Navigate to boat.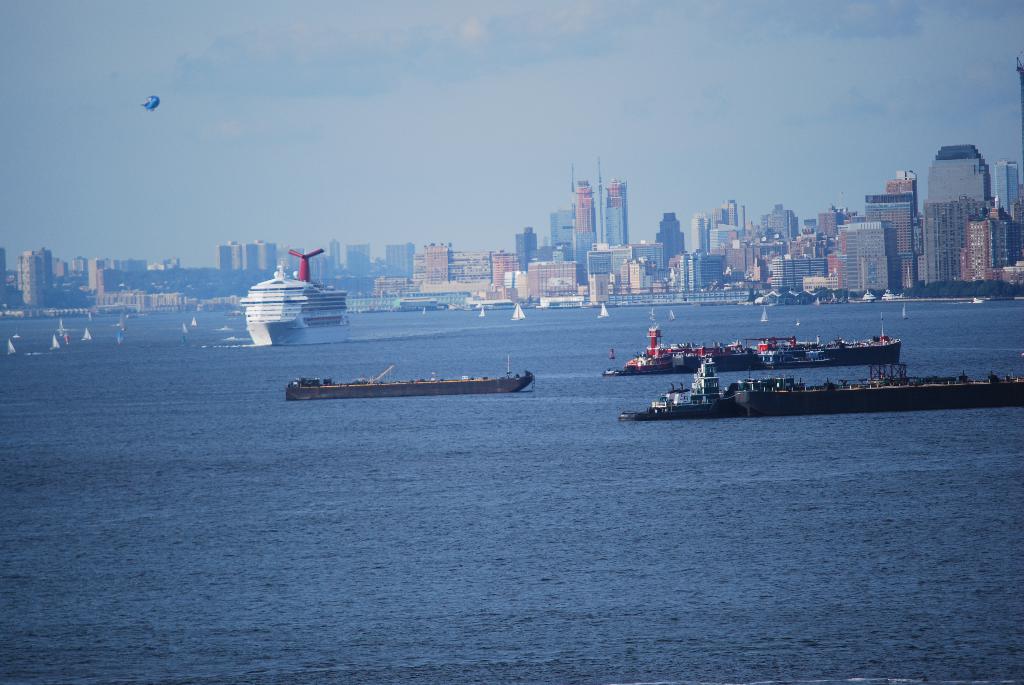
Navigation target: bbox(84, 327, 99, 340).
